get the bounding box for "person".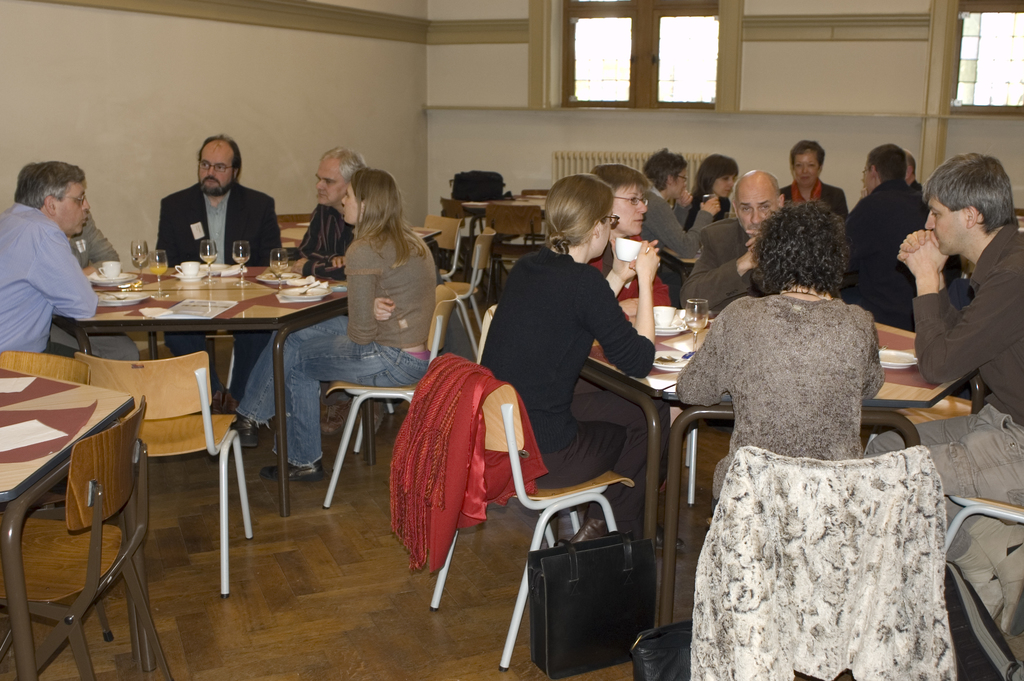
pyautogui.locateOnScreen(291, 146, 390, 435).
